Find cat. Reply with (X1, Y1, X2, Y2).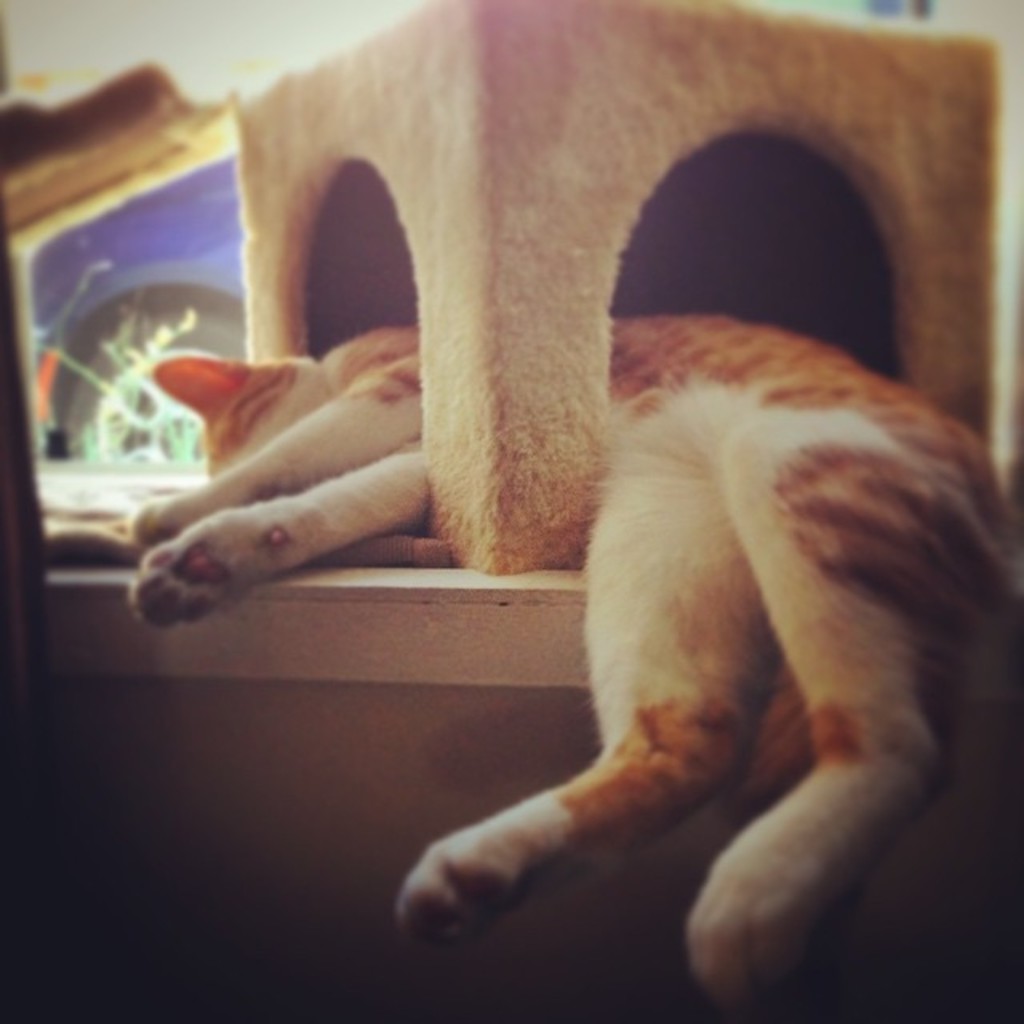
(130, 310, 1013, 1006).
